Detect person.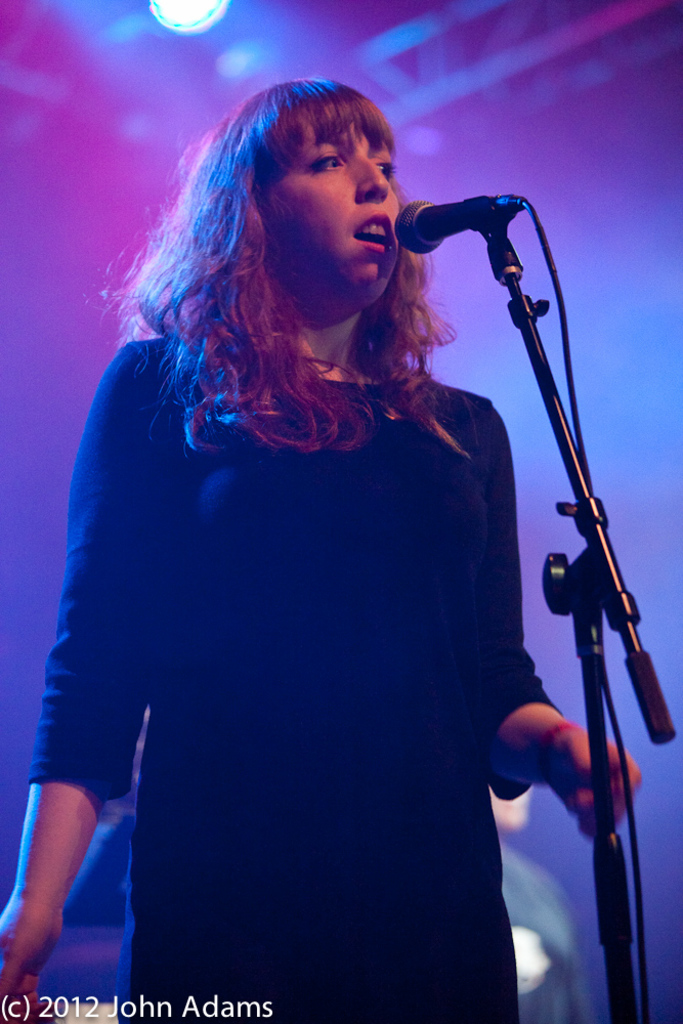
Detected at rect(489, 781, 584, 1023).
